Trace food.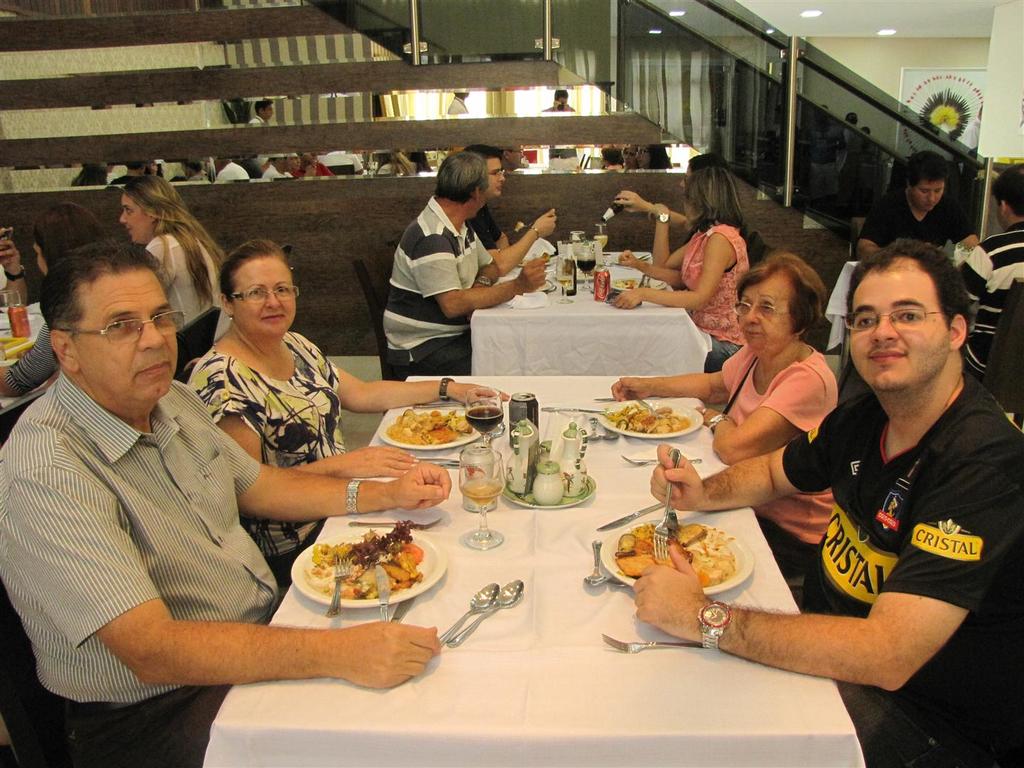
Traced to (x1=610, y1=278, x2=639, y2=292).
